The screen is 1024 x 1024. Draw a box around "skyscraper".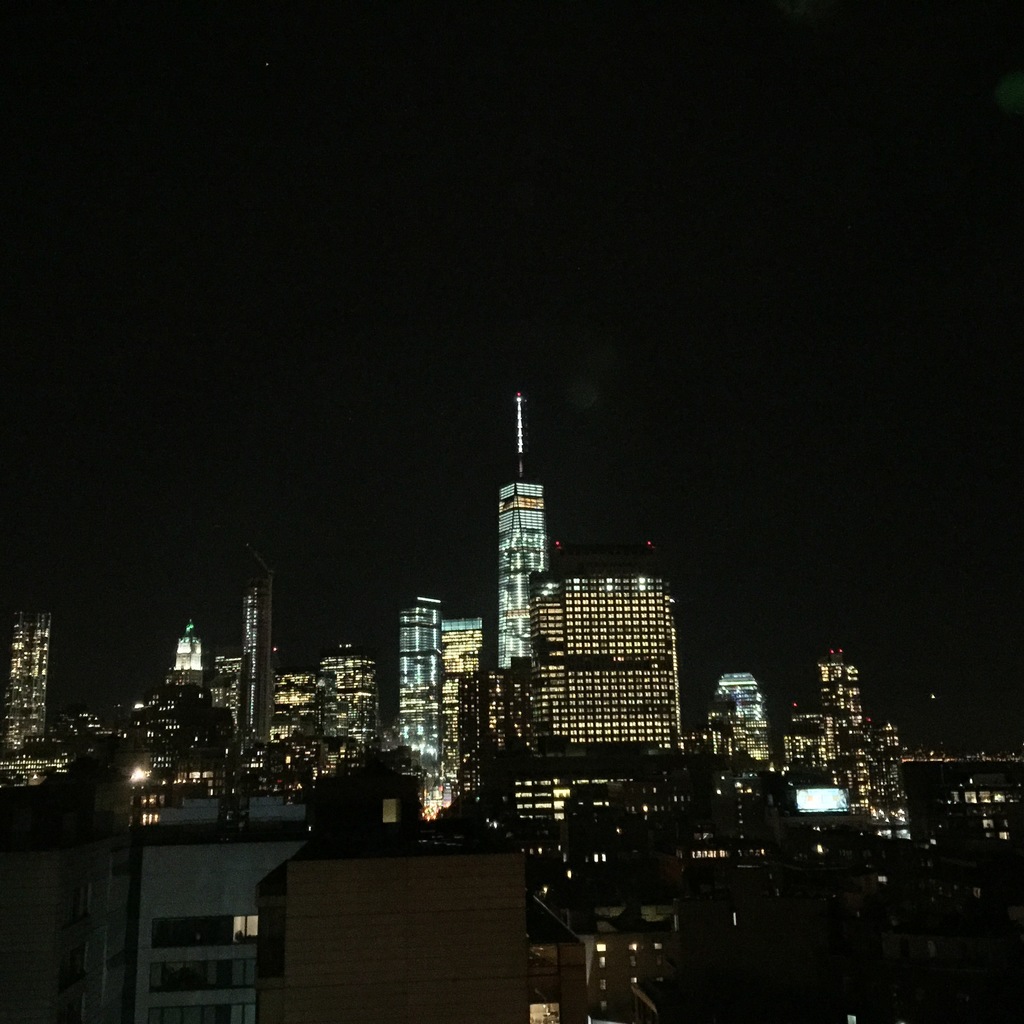
bbox(237, 573, 276, 754).
